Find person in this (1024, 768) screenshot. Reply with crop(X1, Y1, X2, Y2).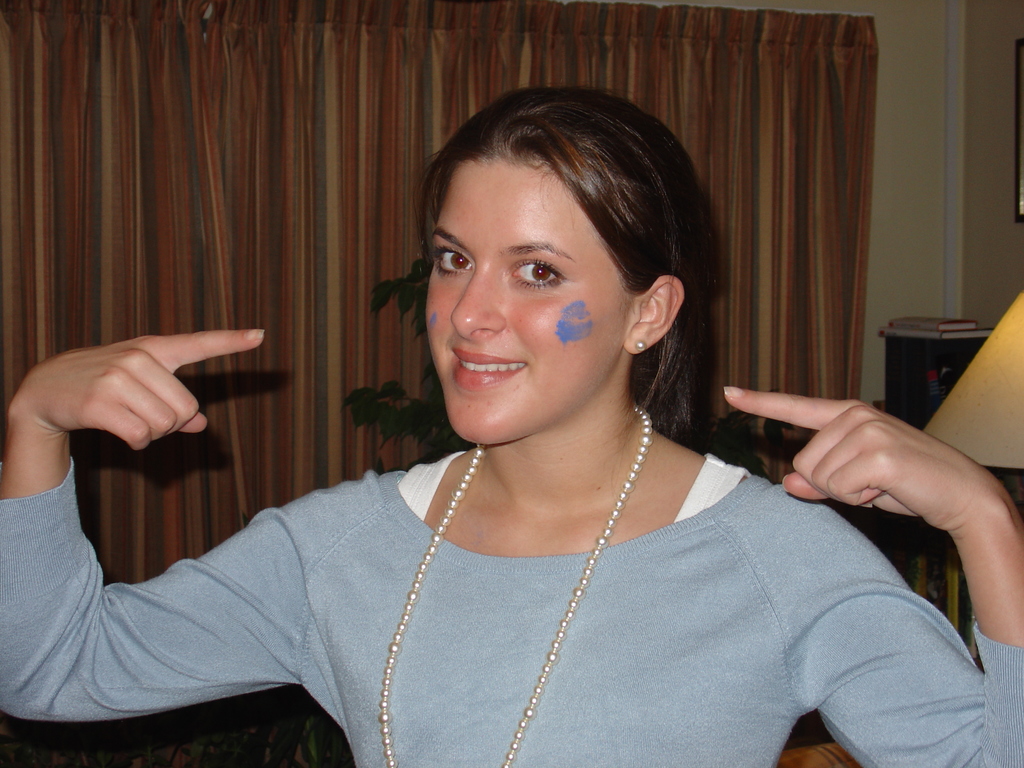
crop(0, 88, 1023, 767).
